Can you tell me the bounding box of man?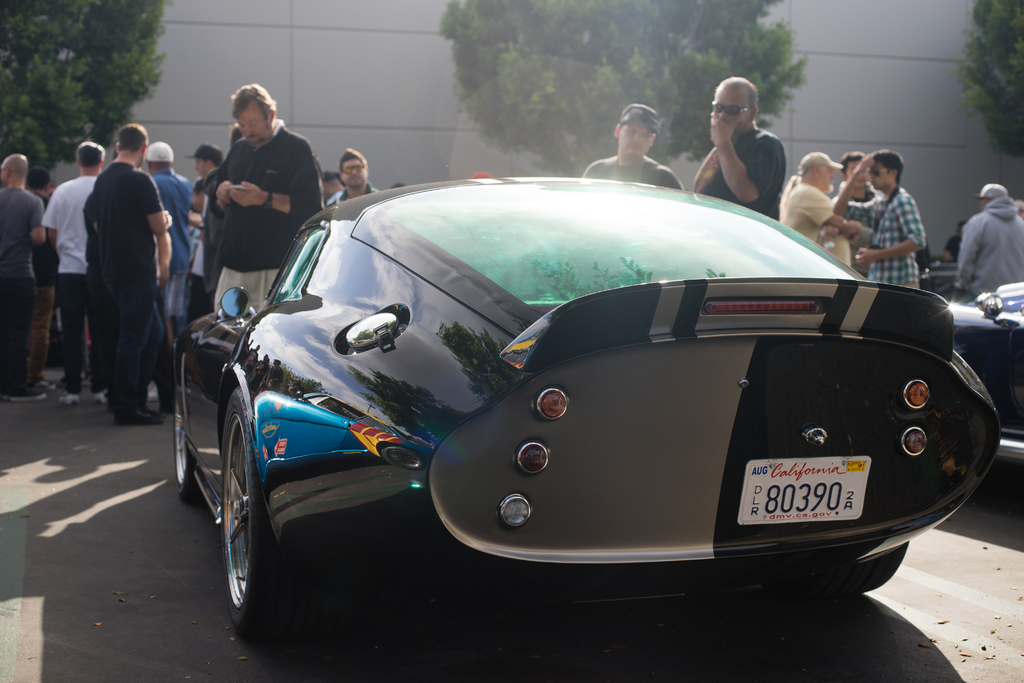
x1=589 y1=102 x2=684 y2=193.
